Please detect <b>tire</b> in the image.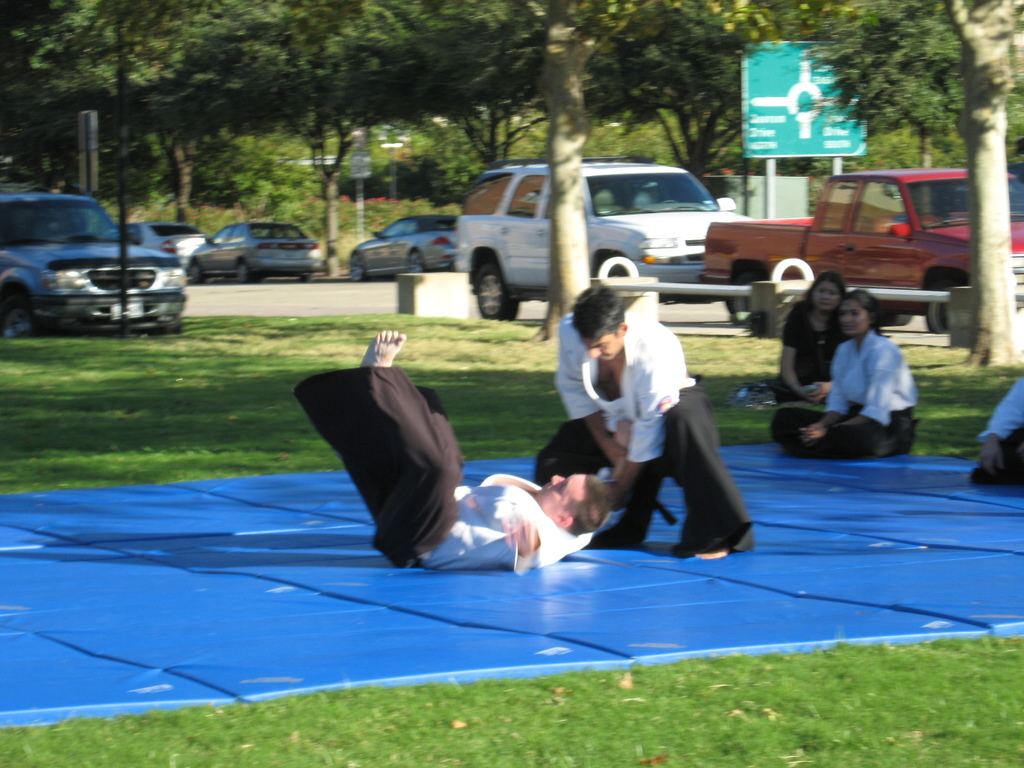
l=878, t=313, r=911, b=324.
